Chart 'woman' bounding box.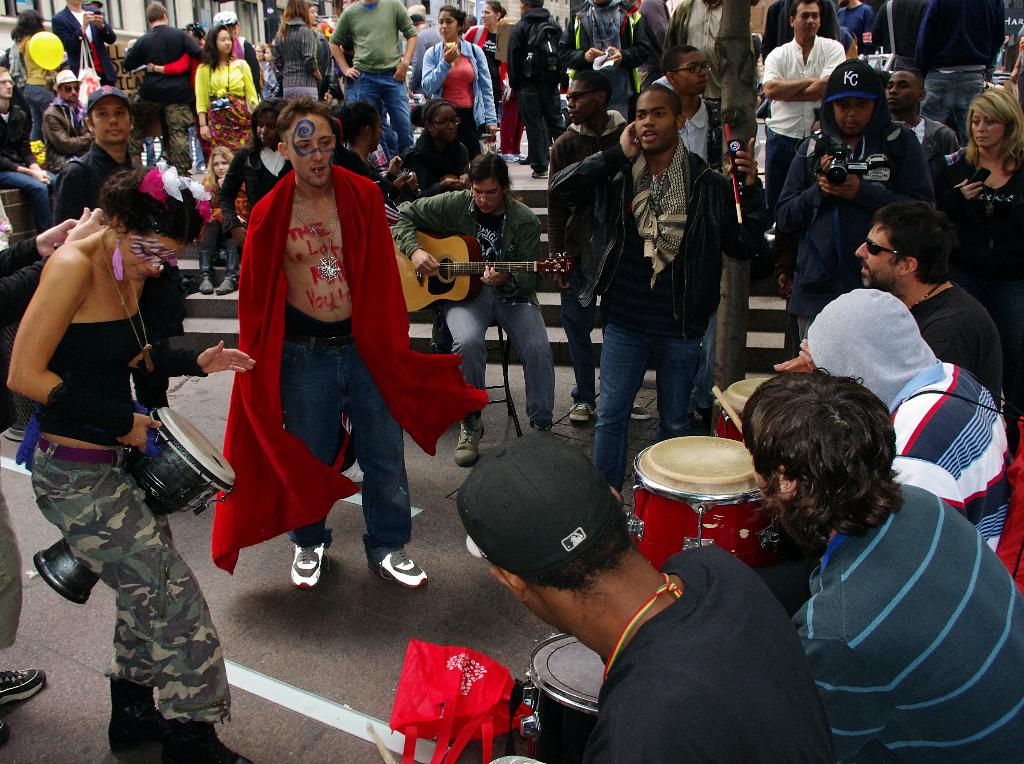
Charted: <region>0, 154, 257, 763</region>.
